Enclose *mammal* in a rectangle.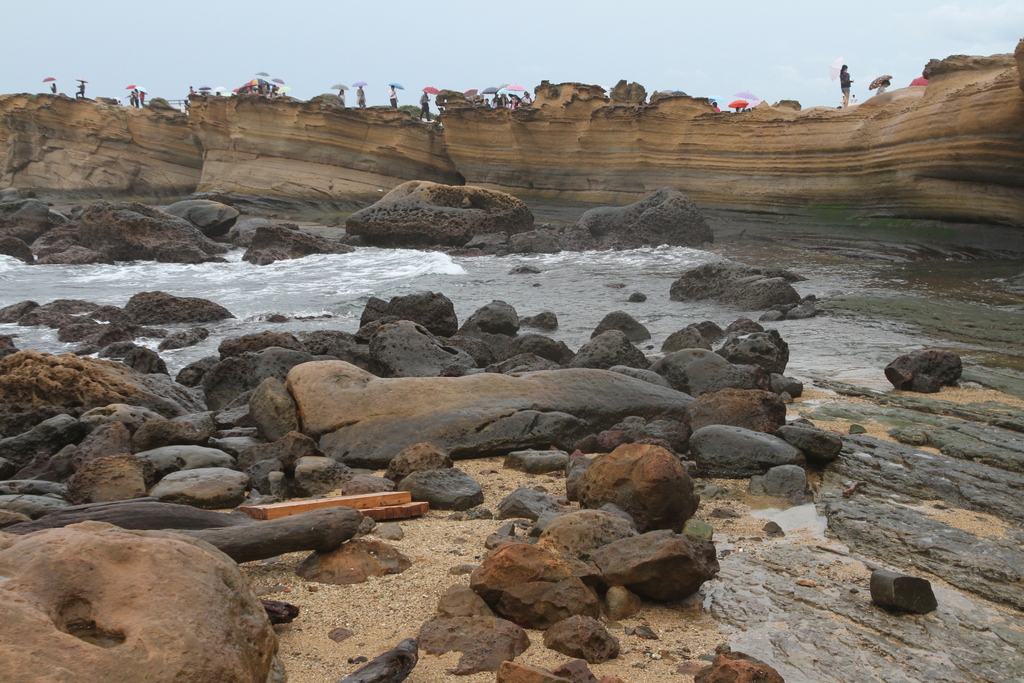
bbox=[136, 90, 143, 104].
